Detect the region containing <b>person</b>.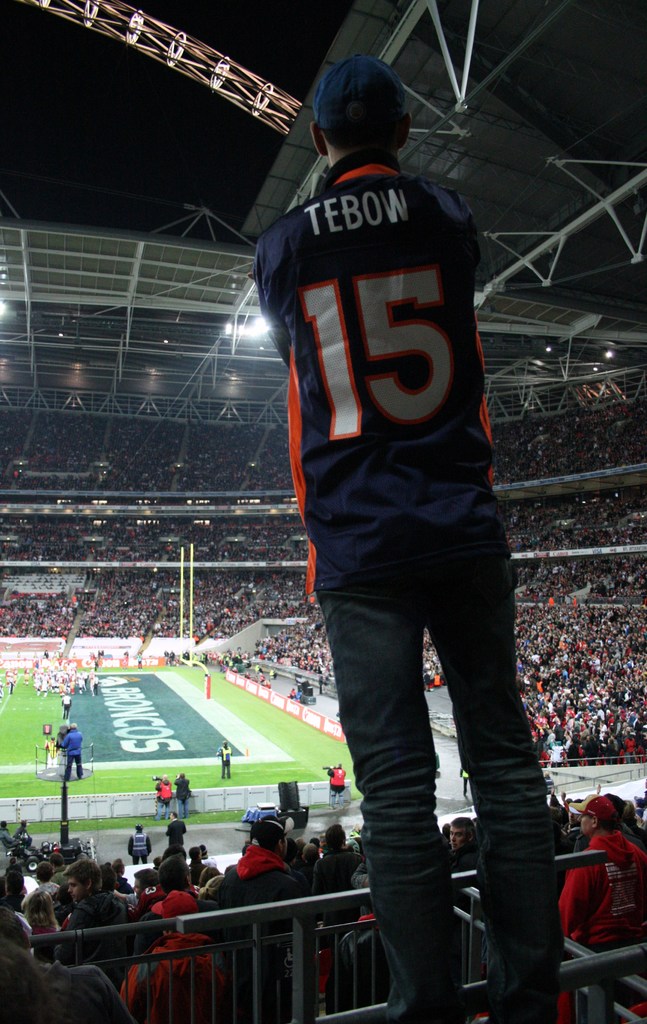
region(58, 691, 73, 721).
